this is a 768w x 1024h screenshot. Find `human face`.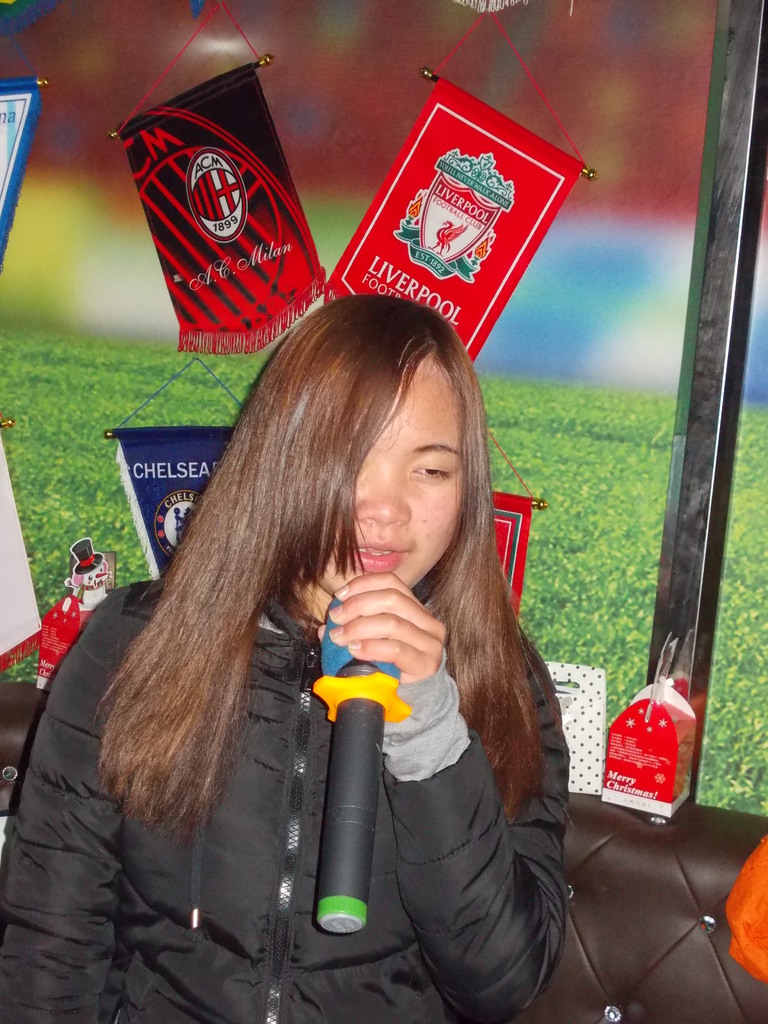
Bounding box: region(301, 356, 463, 598).
